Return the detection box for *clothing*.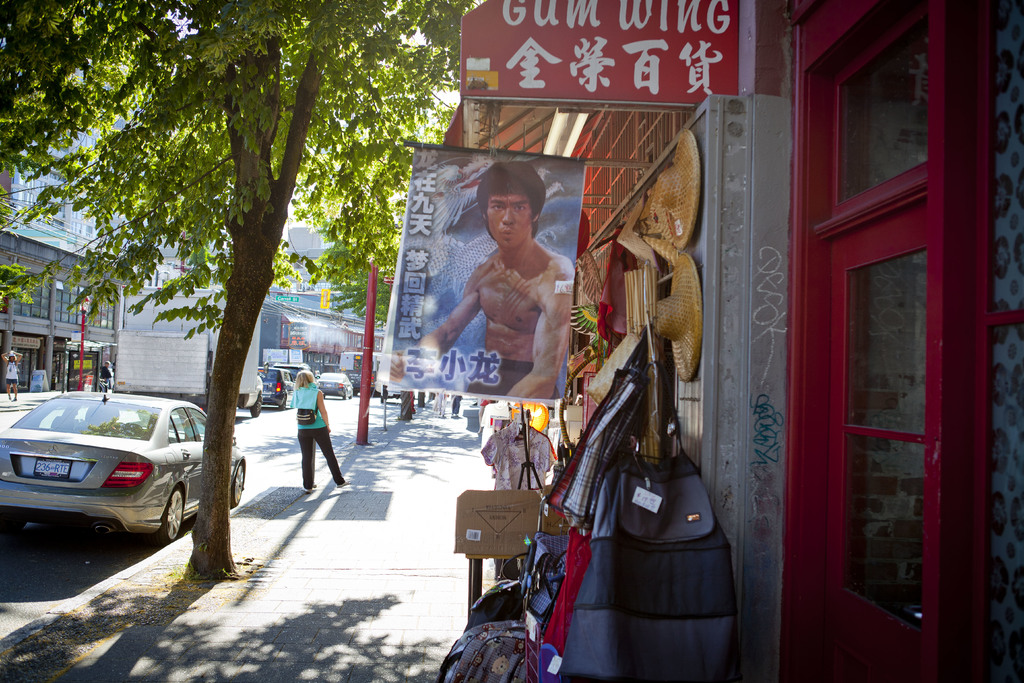
x1=4, y1=360, x2=18, y2=382.
